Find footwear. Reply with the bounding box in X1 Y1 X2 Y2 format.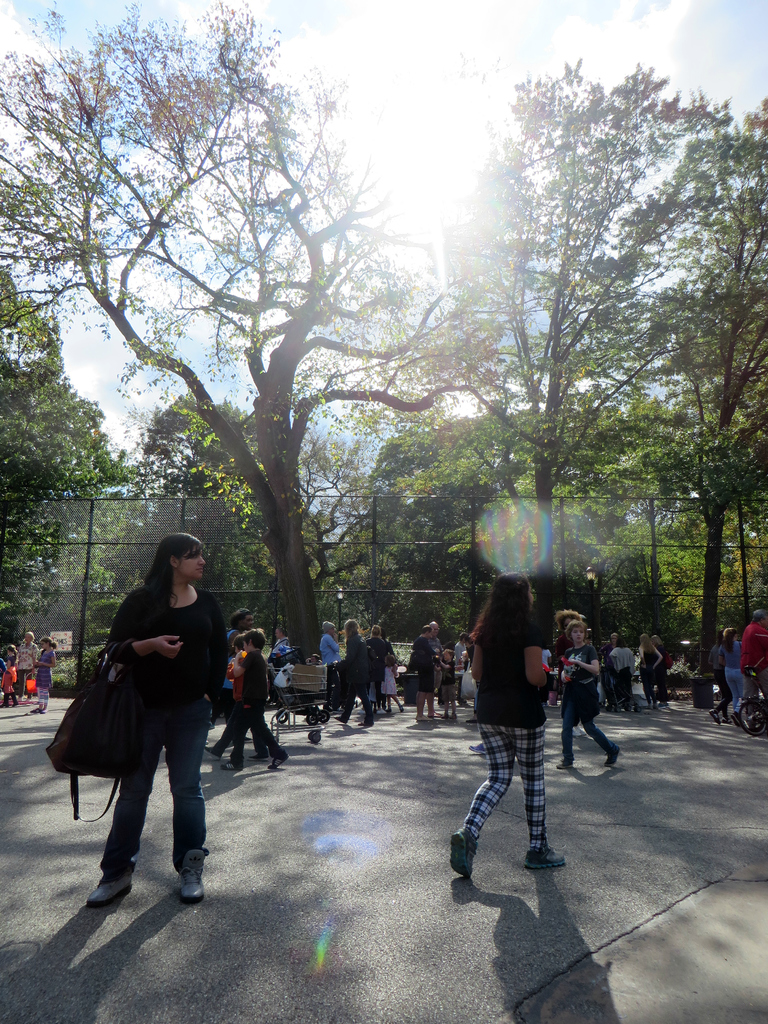
557 758 573 769.
